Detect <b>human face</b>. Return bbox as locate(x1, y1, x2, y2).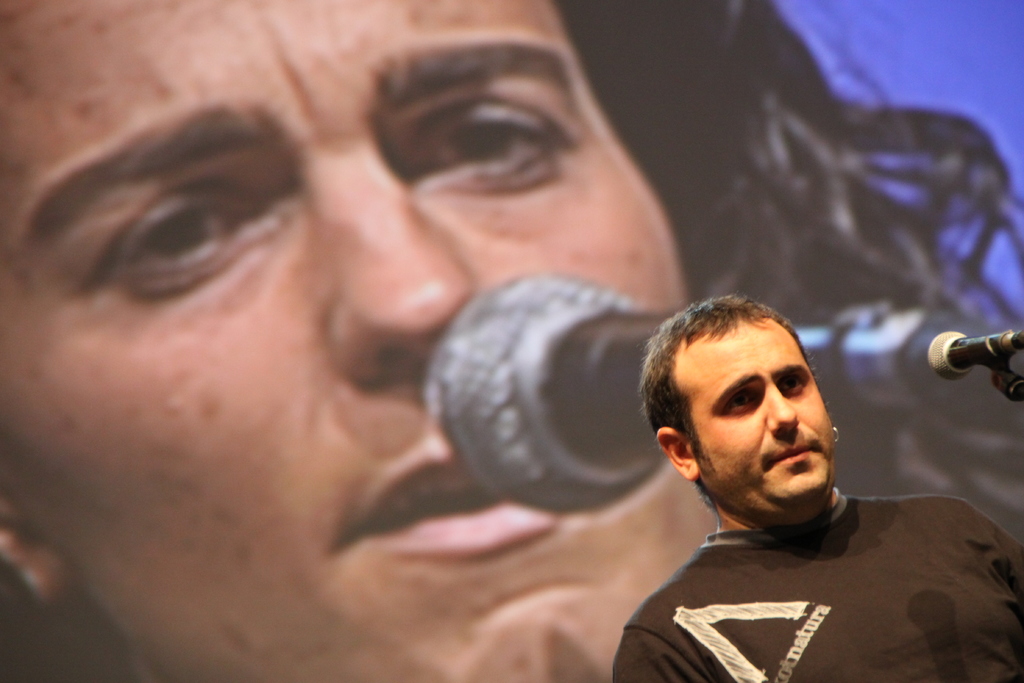
locate(0, 0, 785, 679).
